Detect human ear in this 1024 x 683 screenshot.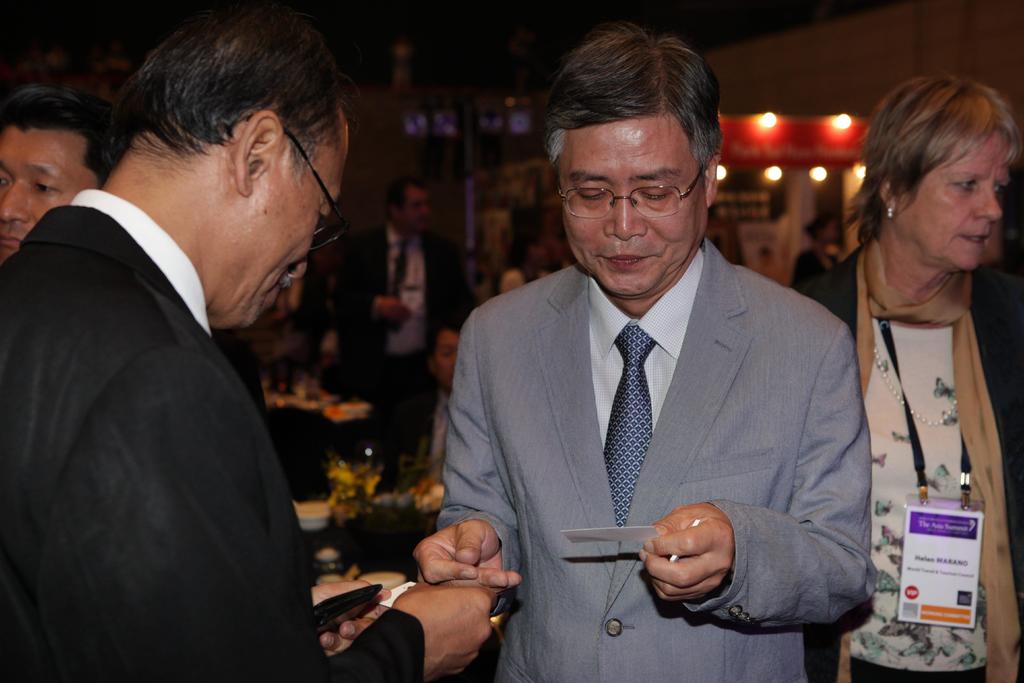
Detection: select_region(235, 110, 281, 195).
